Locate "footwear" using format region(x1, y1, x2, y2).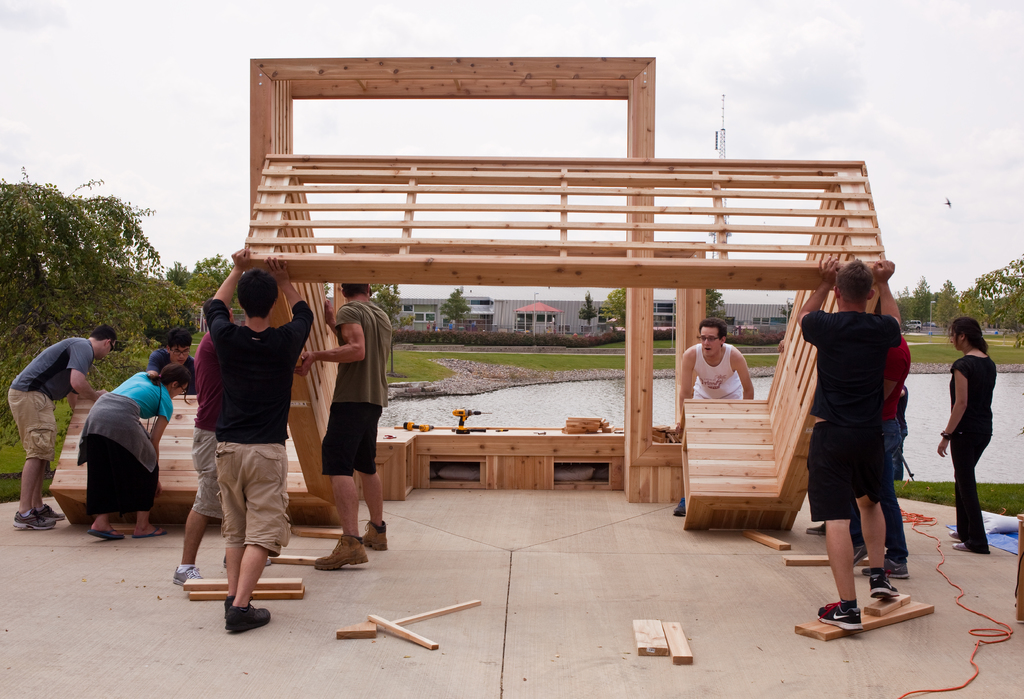
region(225, 589, 253, 611).
